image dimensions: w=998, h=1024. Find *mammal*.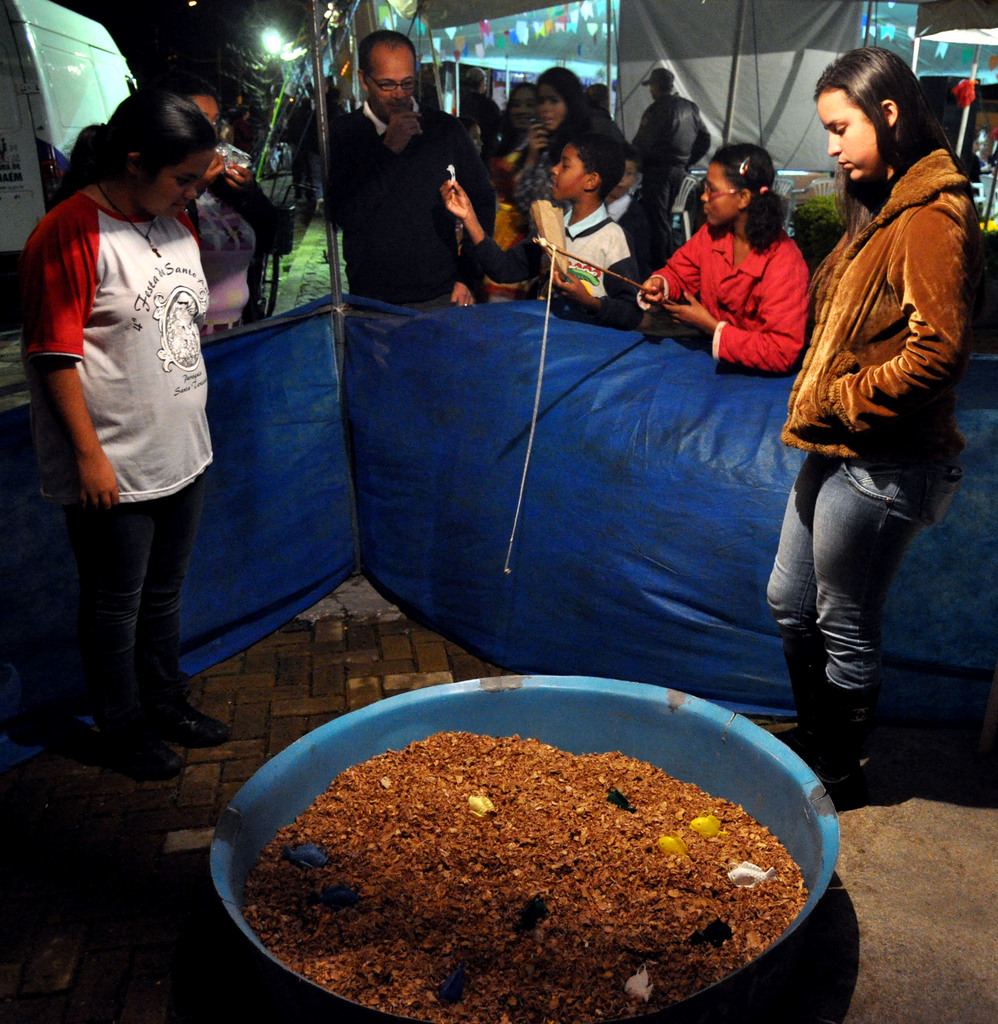
bbox=[325, 27, 501, 312].
